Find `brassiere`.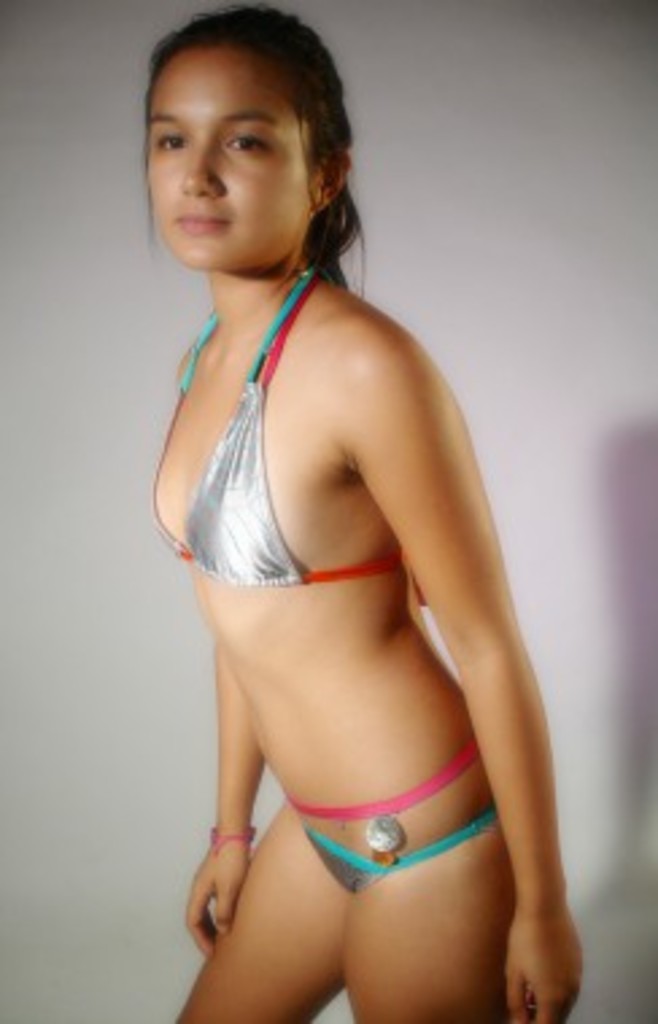
143, 259, 426, 598.
